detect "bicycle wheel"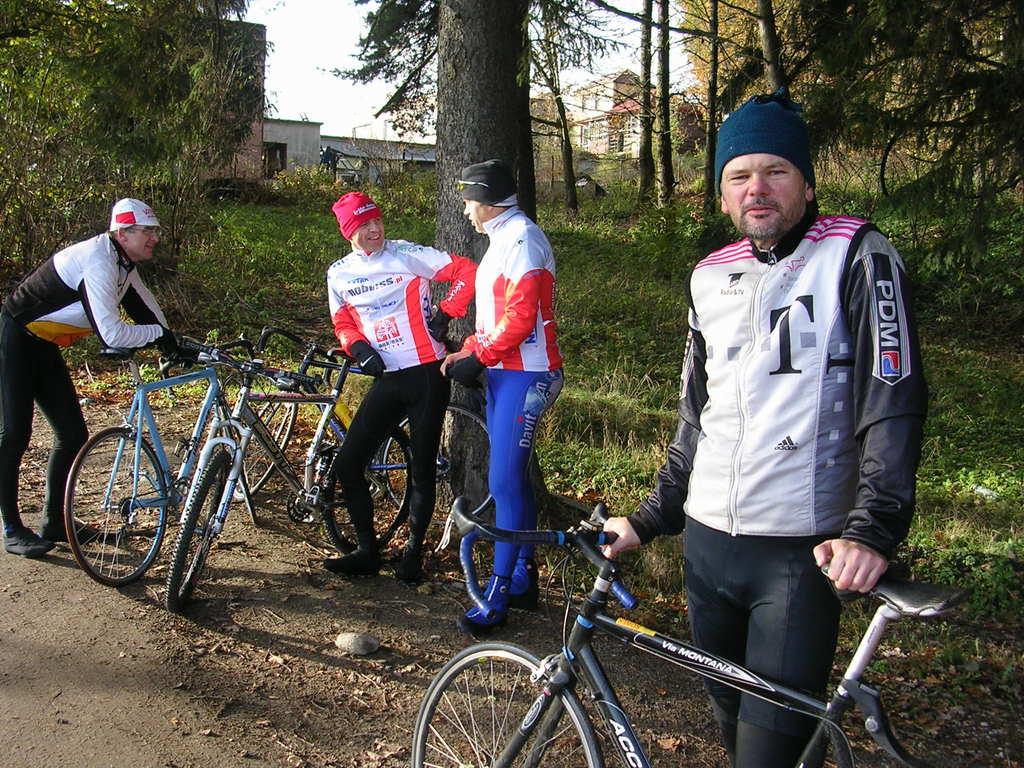
bbox(162, 454, 240, 617)
